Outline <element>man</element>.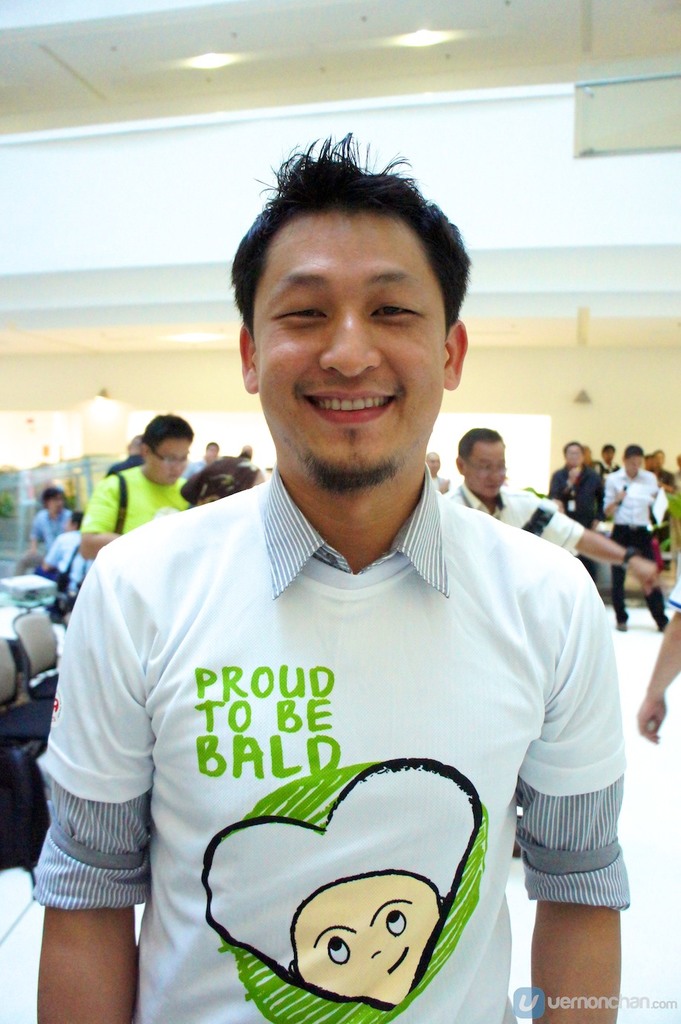
Outline: [443,431,660,589].
